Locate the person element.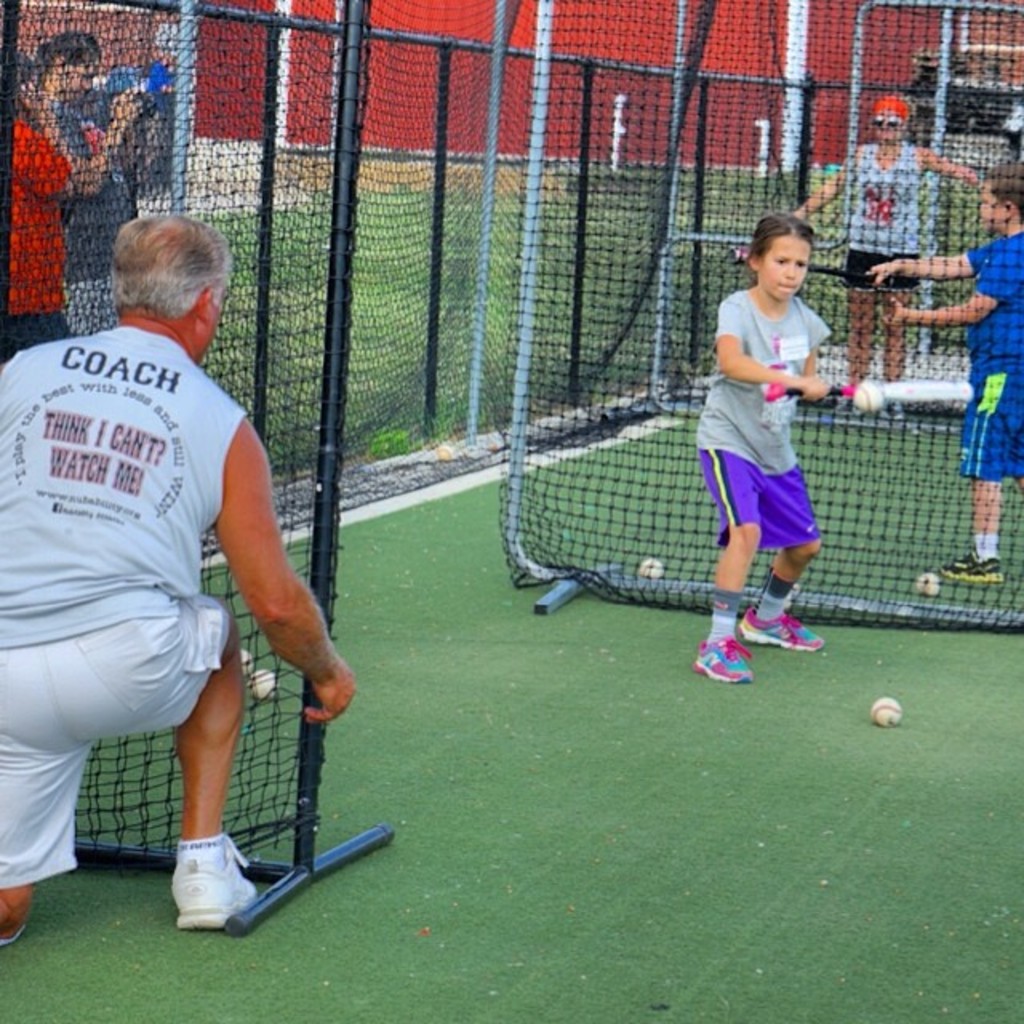
Element bbox: box=[35, 34, 173, 346].
